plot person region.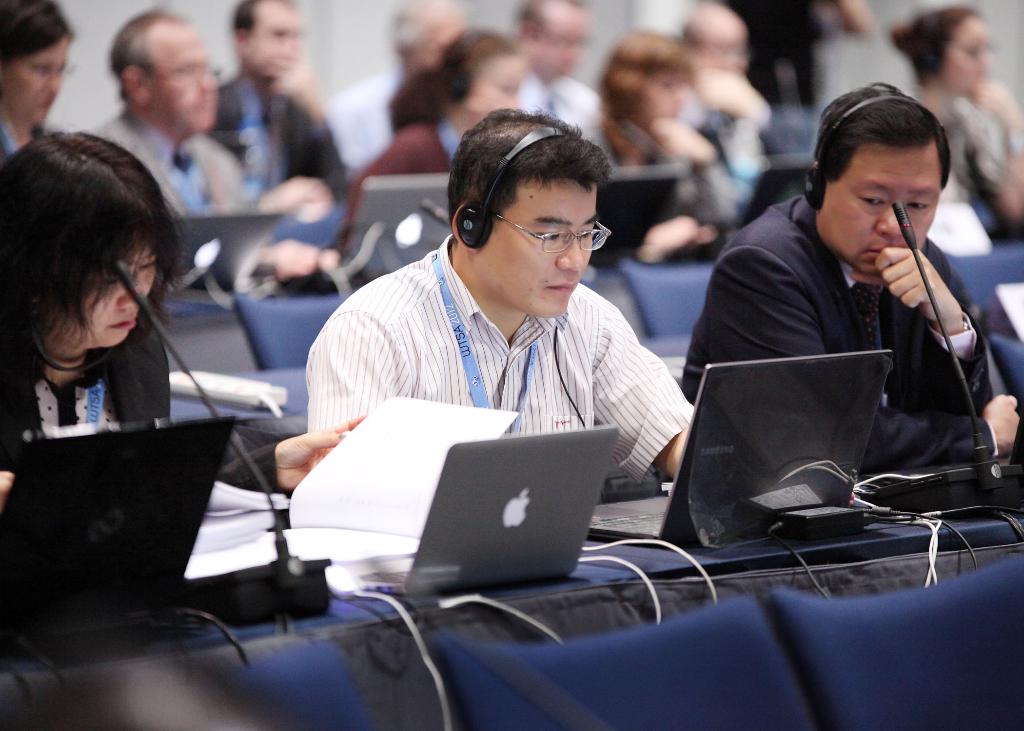
Plotted at BBox(0, 133, 364, 506).
